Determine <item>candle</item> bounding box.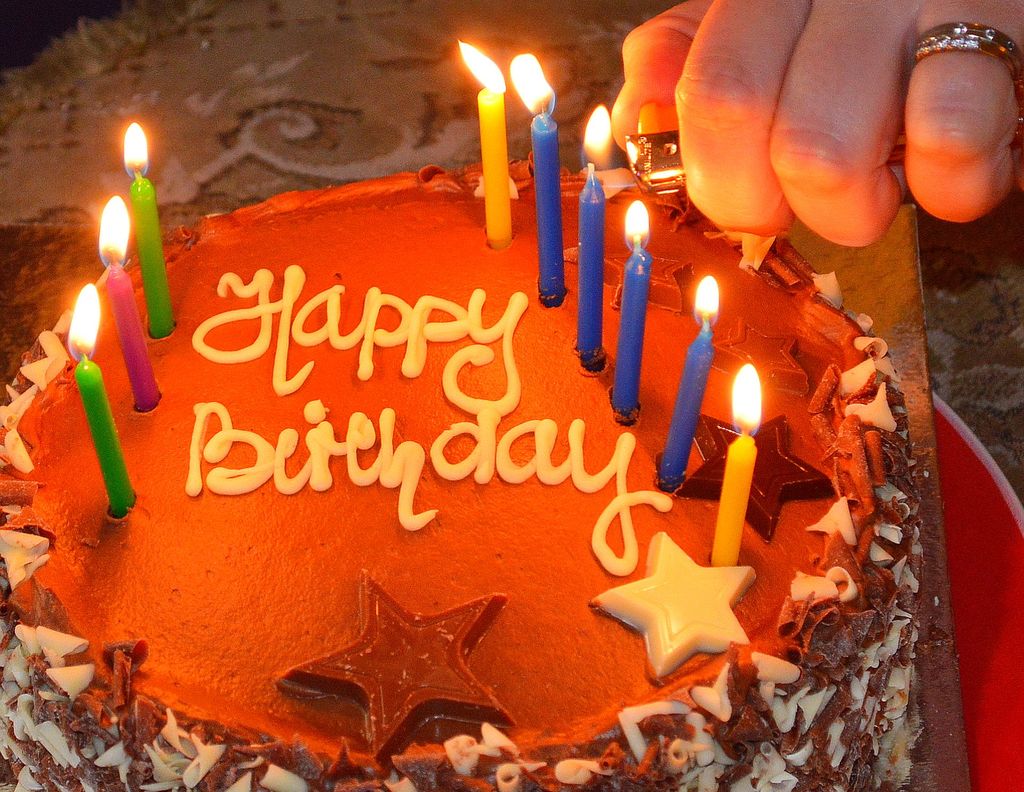
Determined: [x1=708, y1=363, x2=762, y2=565].
